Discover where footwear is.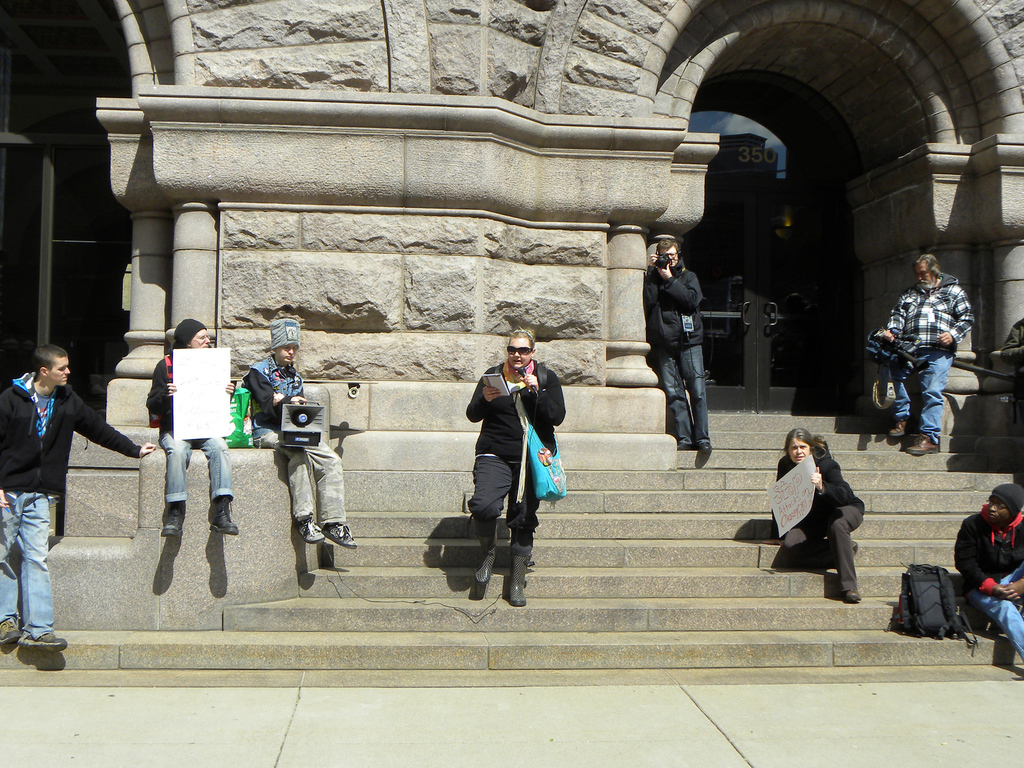
Discovered at locate(513, 548, 525, 606).
